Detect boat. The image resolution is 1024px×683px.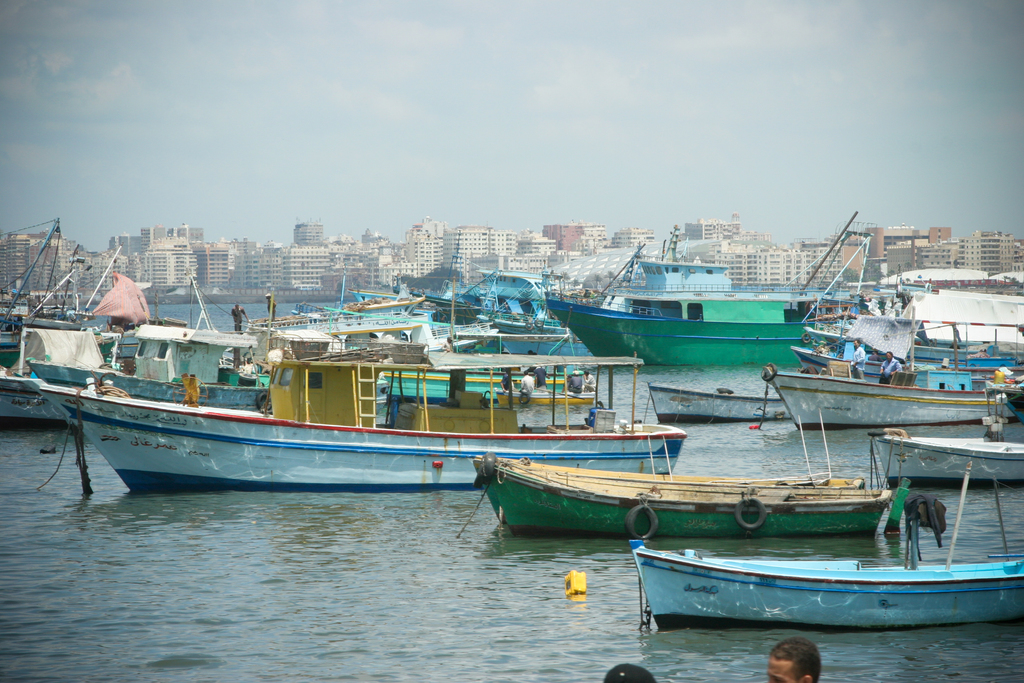
[left=414, top=265, right=556, bottom=340].
